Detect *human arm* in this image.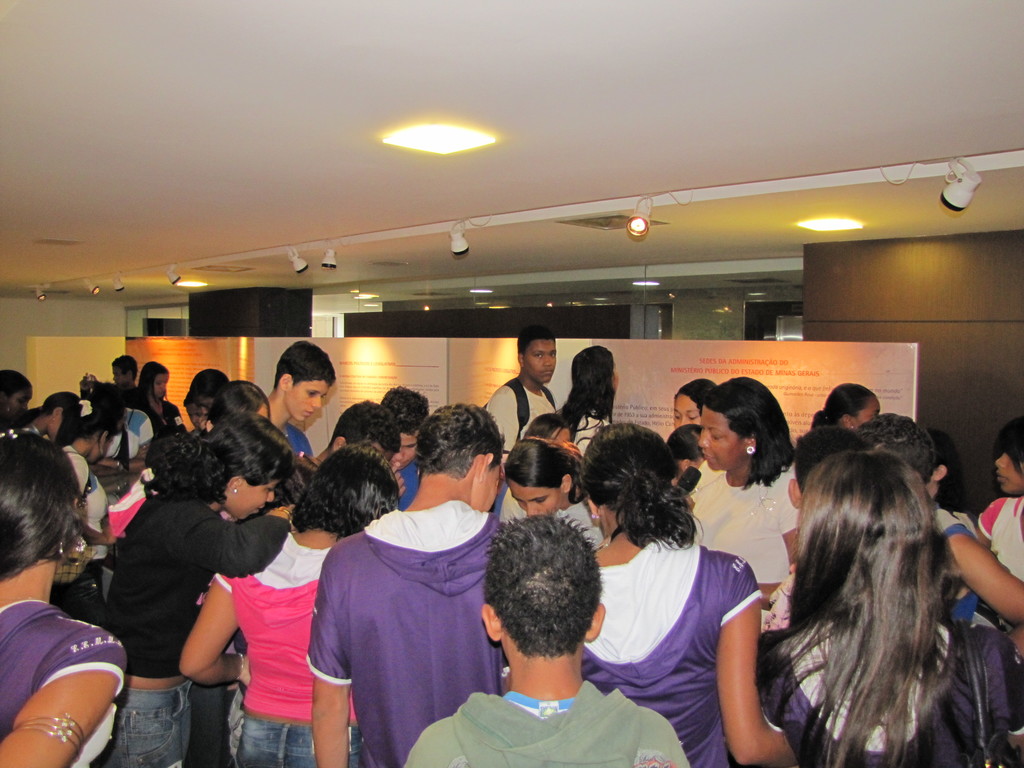
Detection: bbox=[938, 524, 1023, 657].
